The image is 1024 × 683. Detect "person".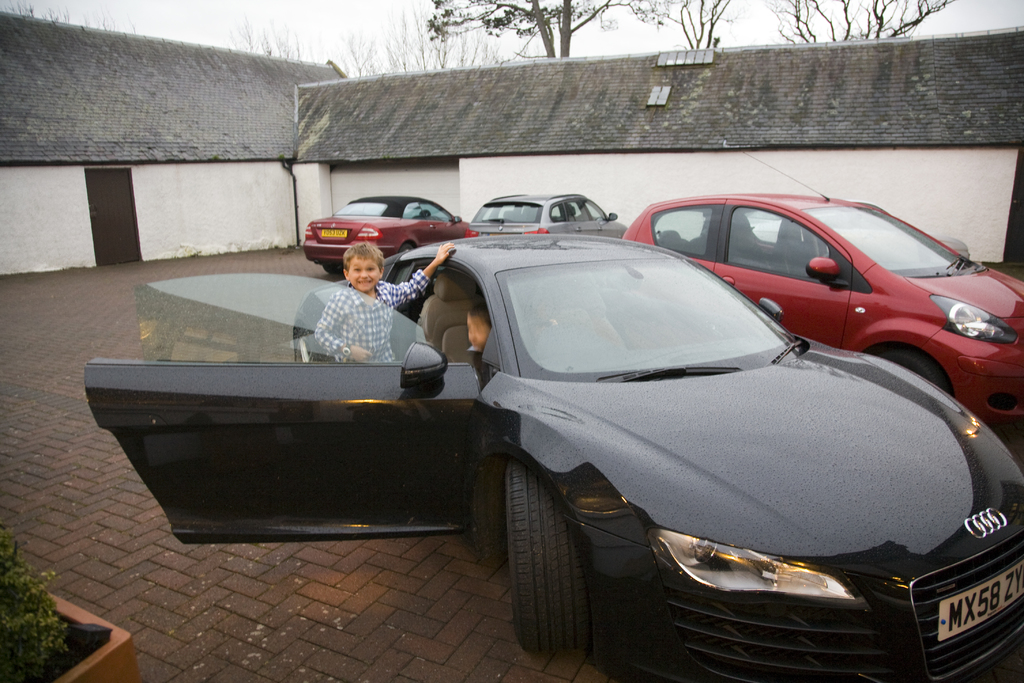
Detection: bbox=[312, 236, 457, 370].
